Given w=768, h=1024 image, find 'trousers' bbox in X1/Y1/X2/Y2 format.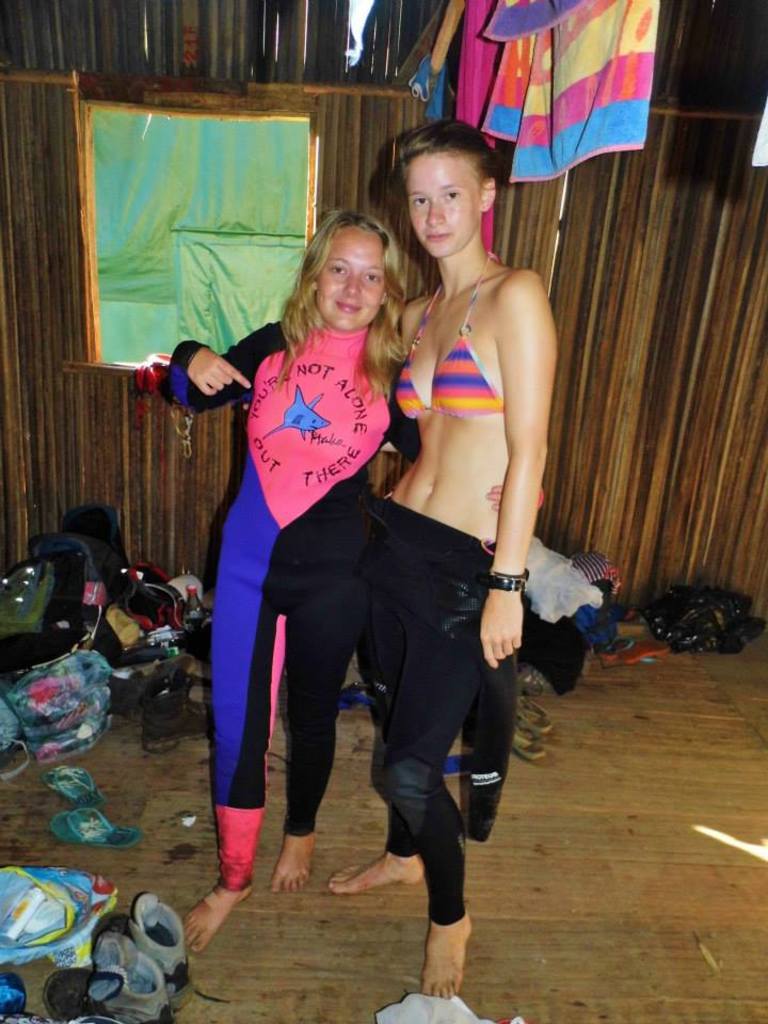
357/494/491/928.
